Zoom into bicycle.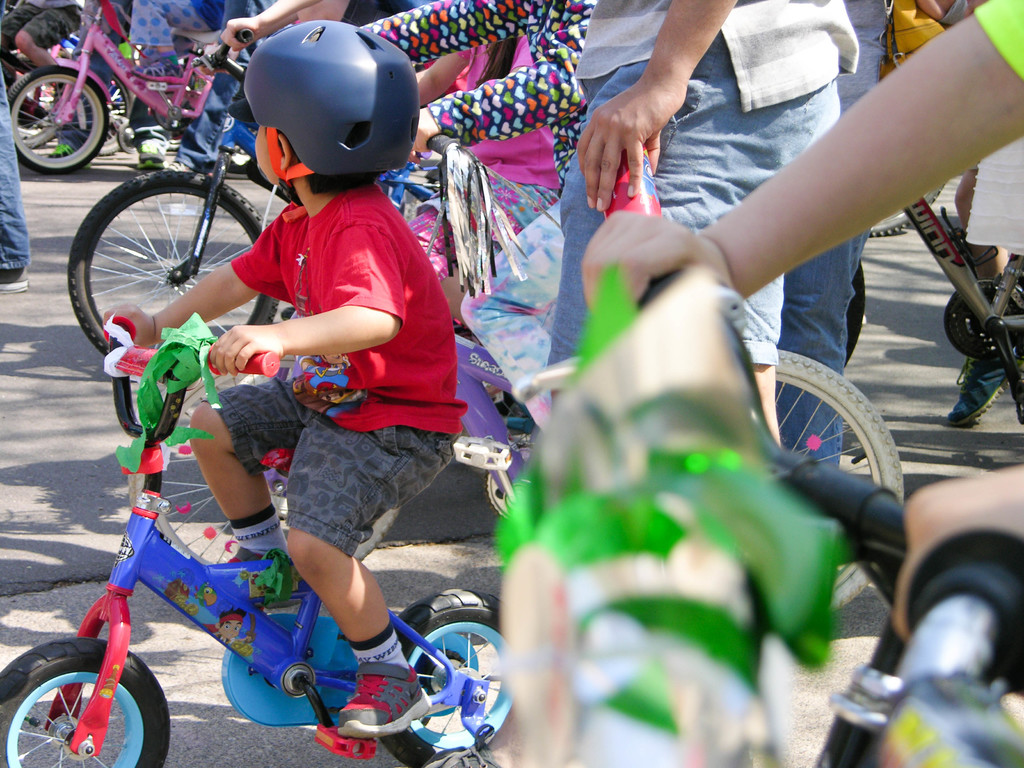
Zoom target: x1=760, y1=428, x2=1023, y2=767.
